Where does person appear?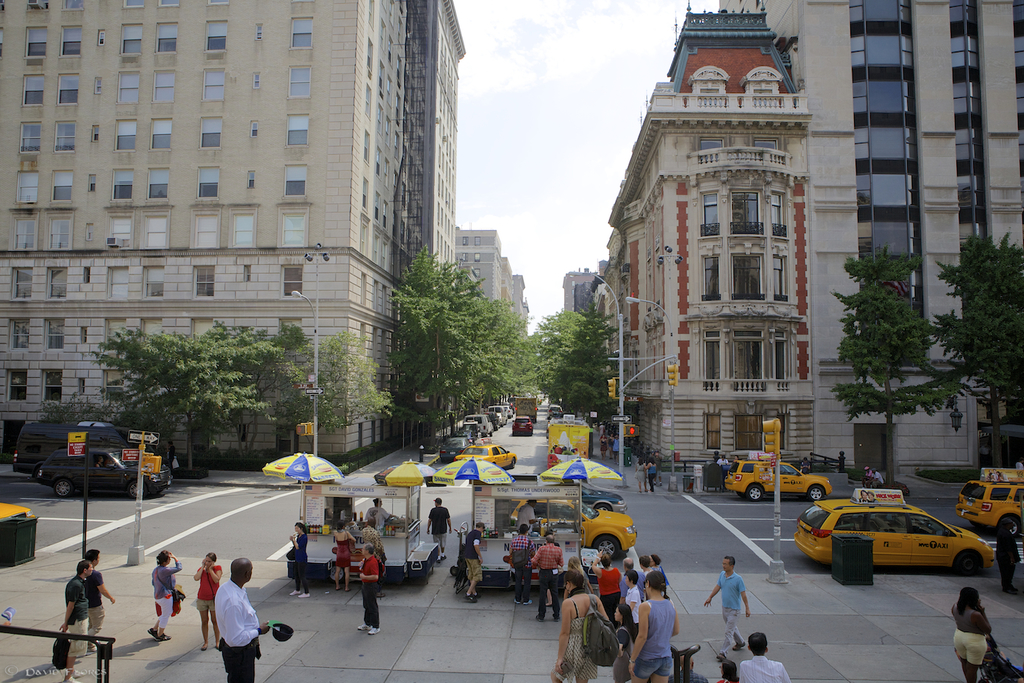
Appears at rect(554, 572, 608, 682).
